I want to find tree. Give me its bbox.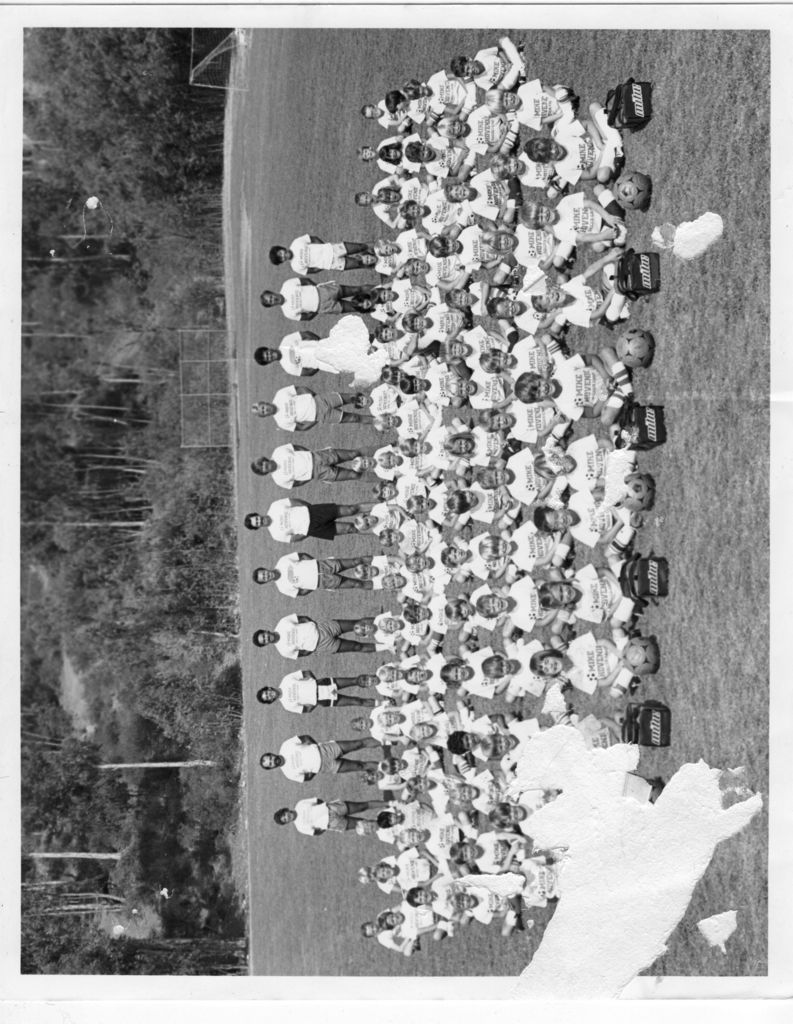
Rect(14, 686, 228, 861).
